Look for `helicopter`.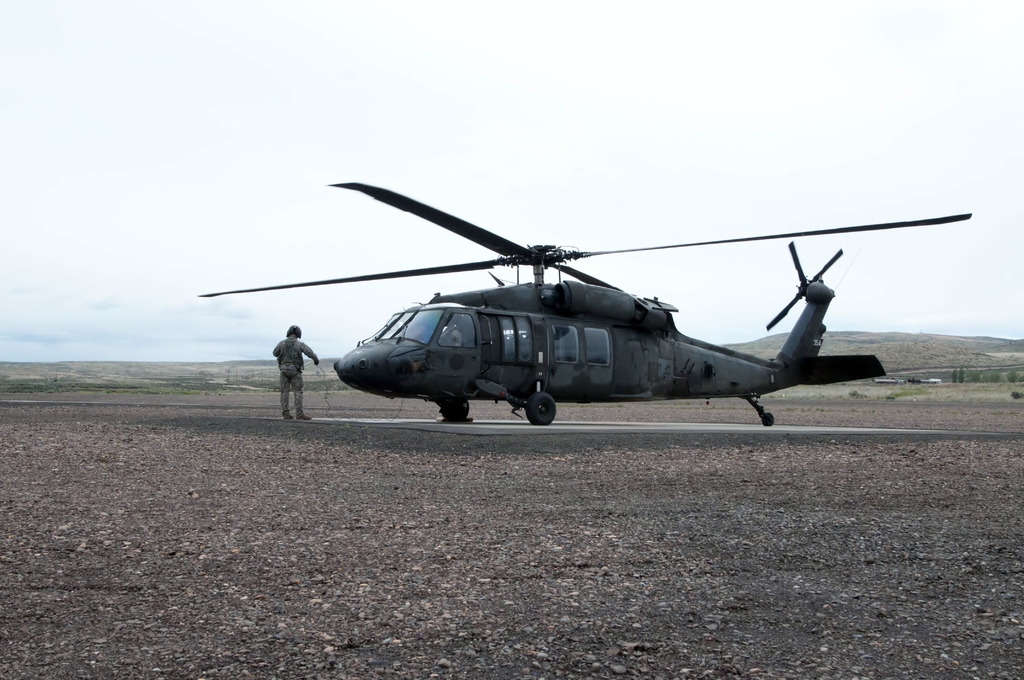
Found: 198, 183, 972, 427.
